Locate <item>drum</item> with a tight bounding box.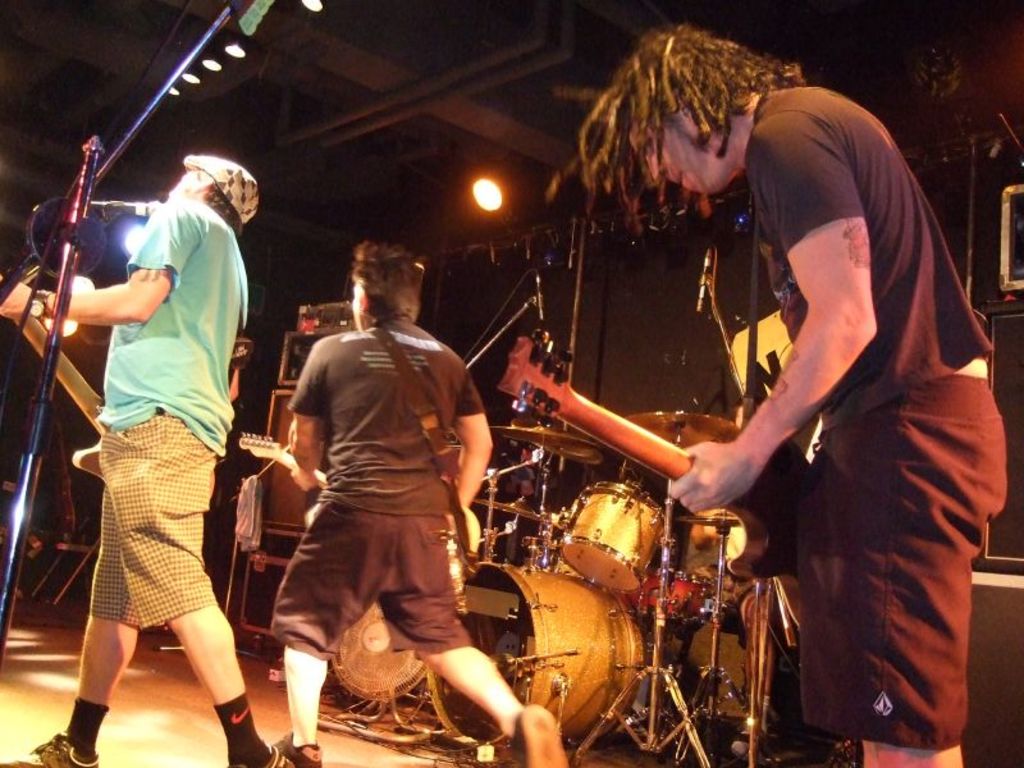
box(637, 568, 722, 637).
